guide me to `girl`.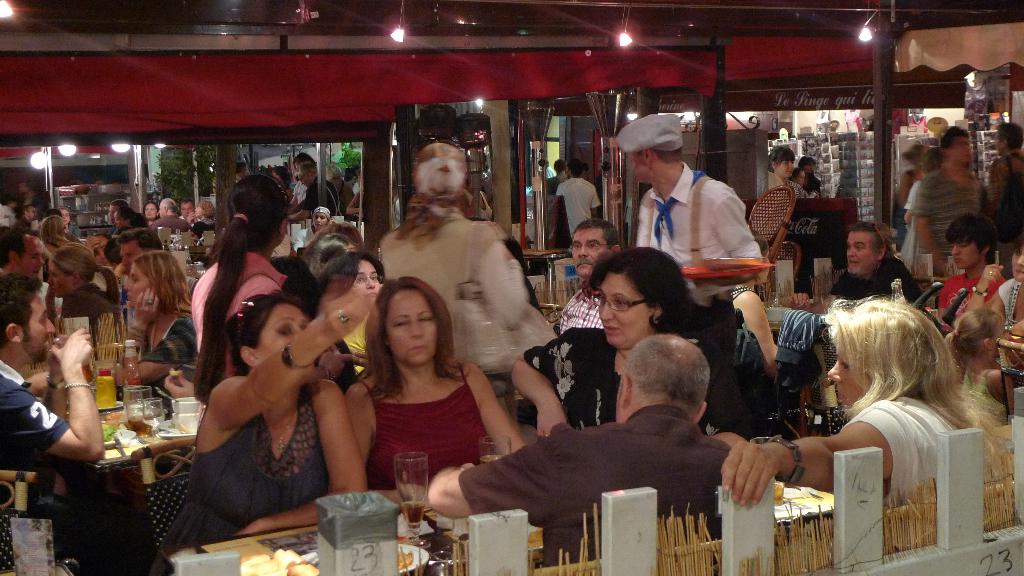
Guidance: (514, 243, 751, 433).
